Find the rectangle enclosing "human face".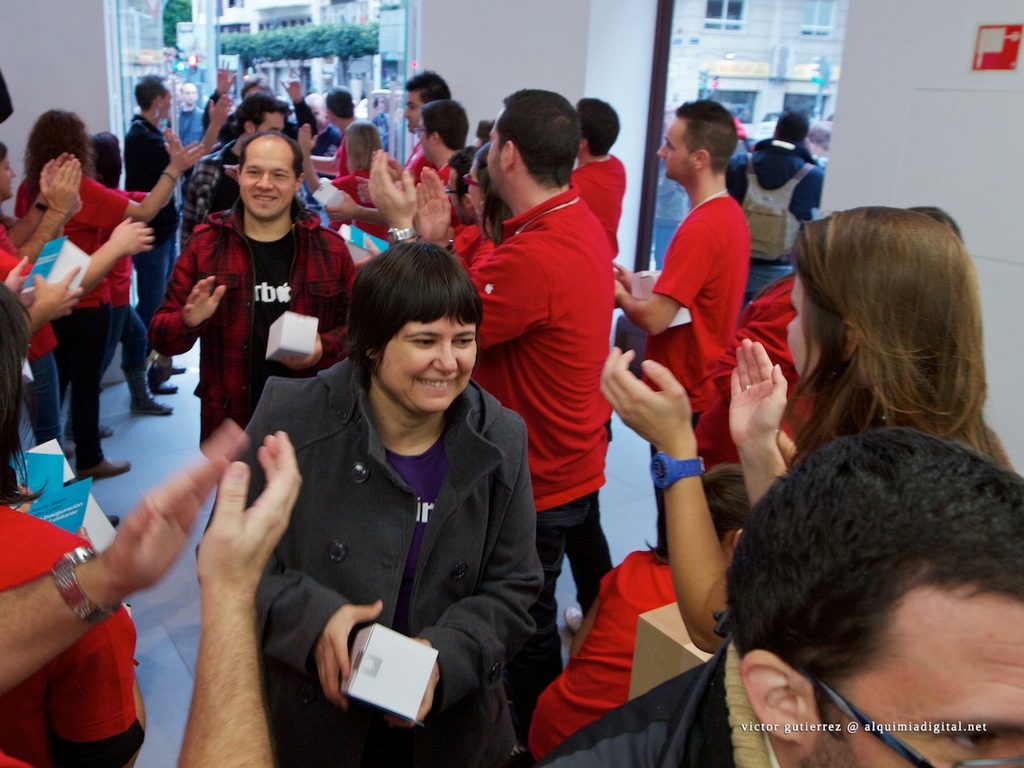
787, 271, 823, 387.
